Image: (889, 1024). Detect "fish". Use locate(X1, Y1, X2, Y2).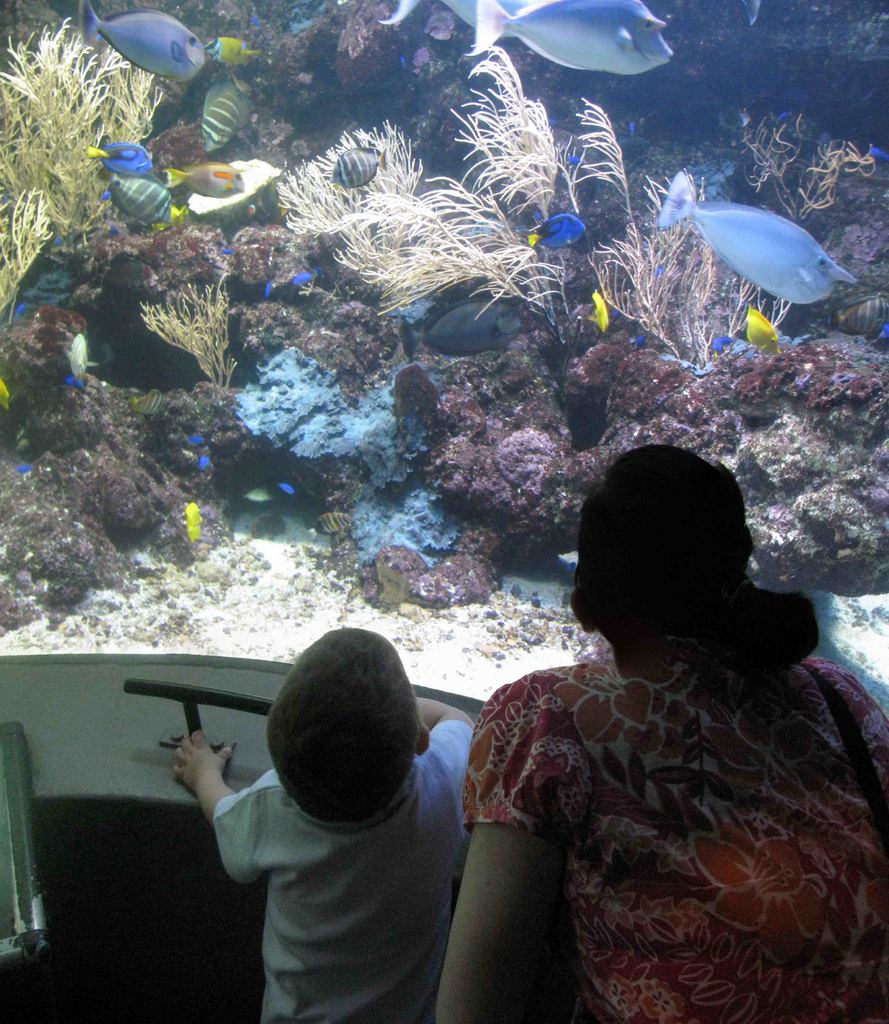
locate(741, 305, 780, 355).
